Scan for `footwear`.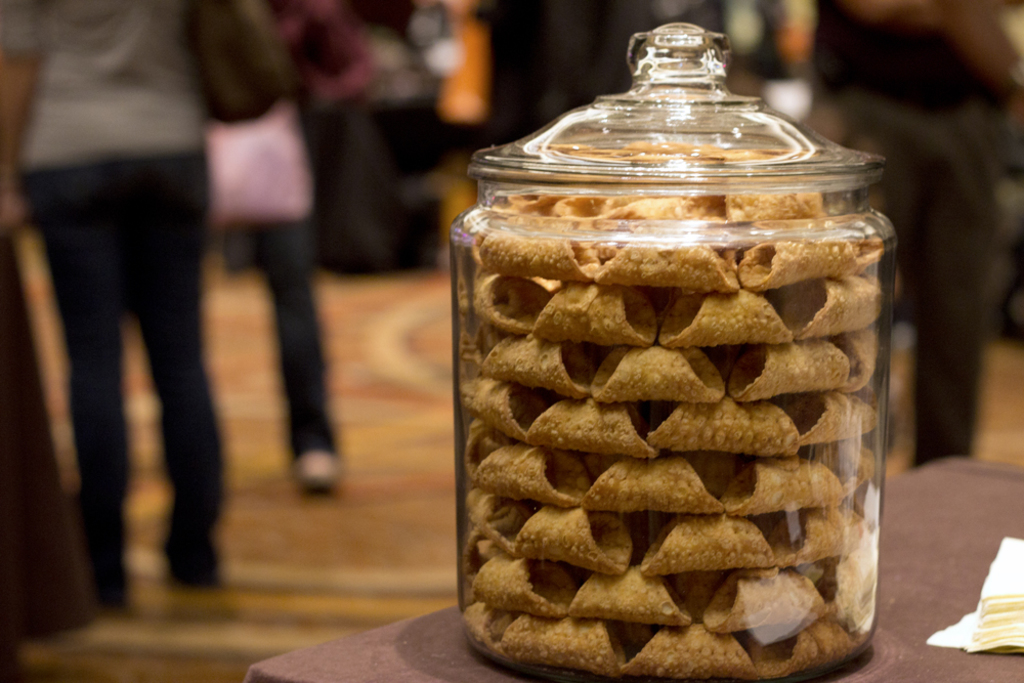
Scan result: <box>289,451,339,486</box>.
